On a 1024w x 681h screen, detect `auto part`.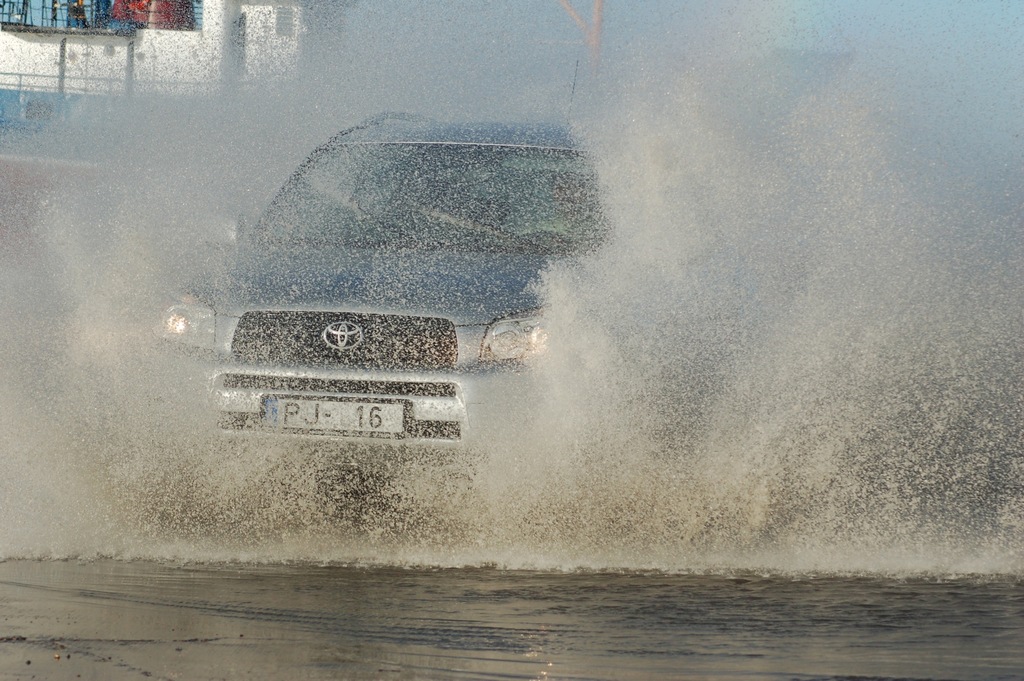
<region>259, 141, 617, 275</region>.
